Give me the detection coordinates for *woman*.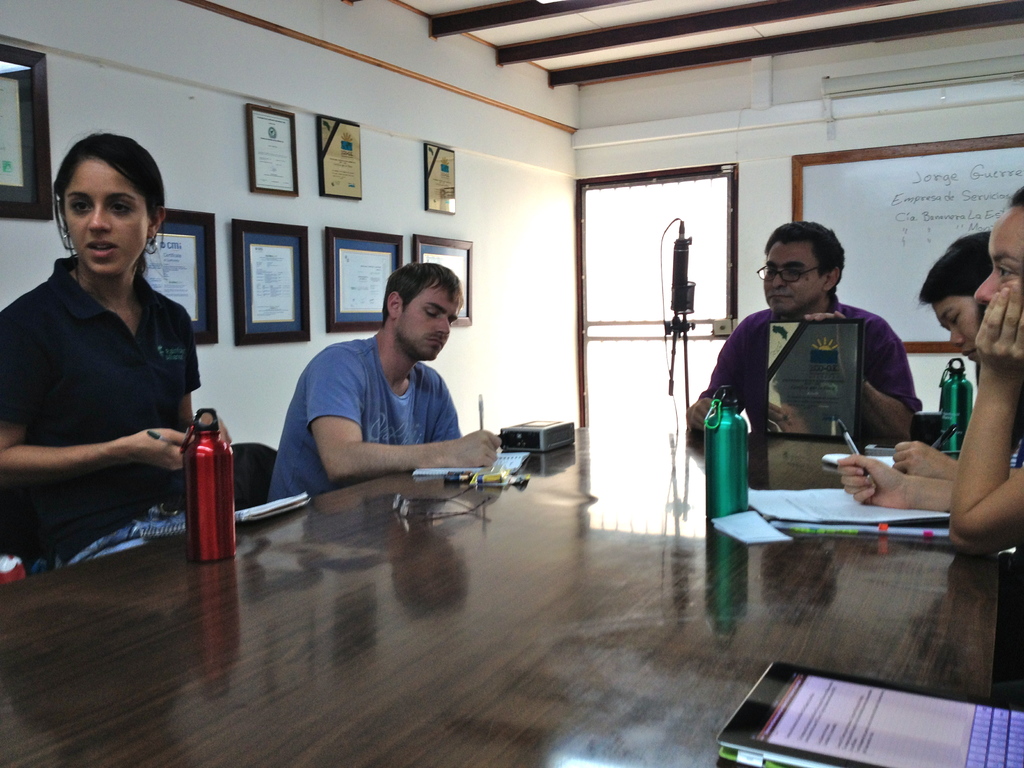
[left=10, top=124, right=209, bottom=599].
